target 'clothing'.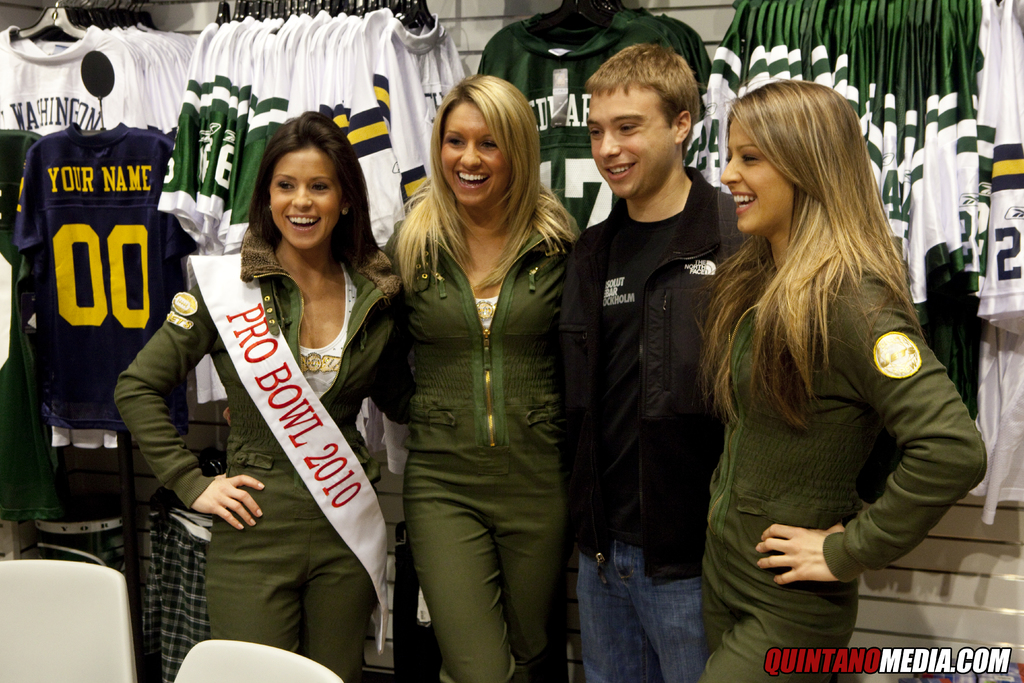
Target region: [695, 255, 985, 682].
